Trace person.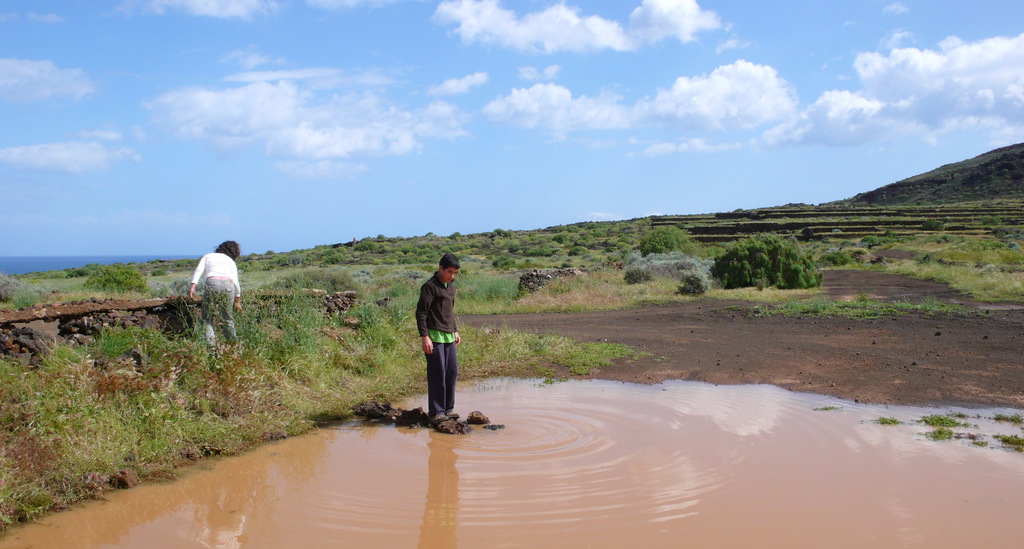
Traced to bbox(408, 246, 468, 422).
